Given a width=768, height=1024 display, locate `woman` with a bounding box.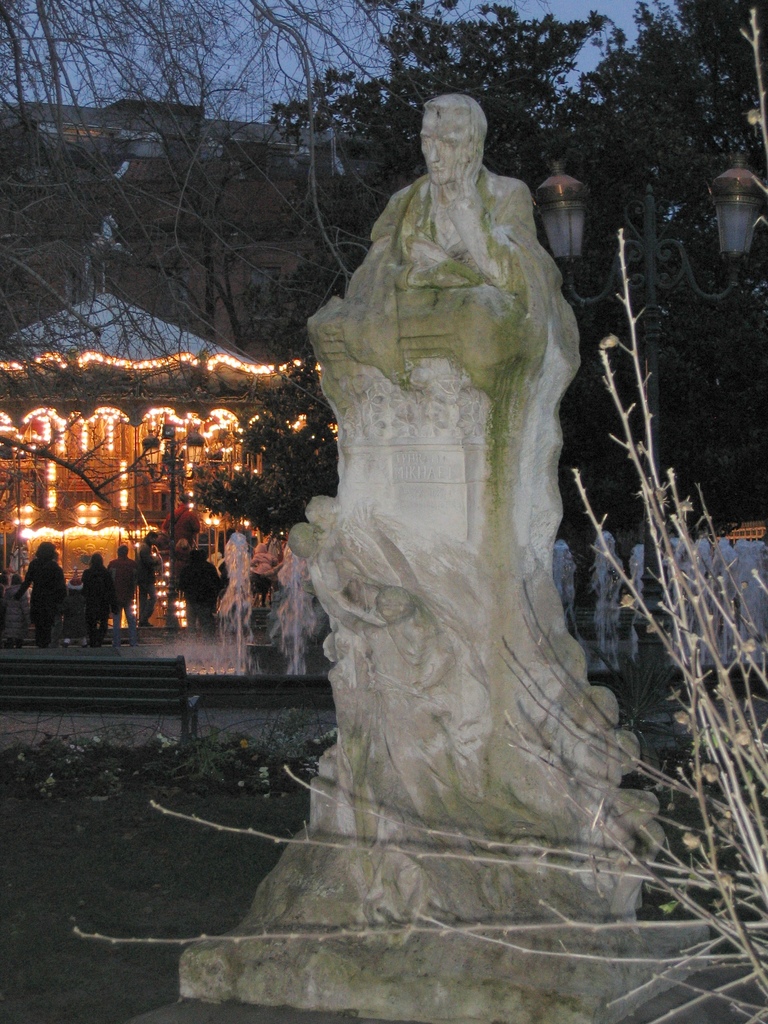
Located: crop(77, 550, 112, 639).
